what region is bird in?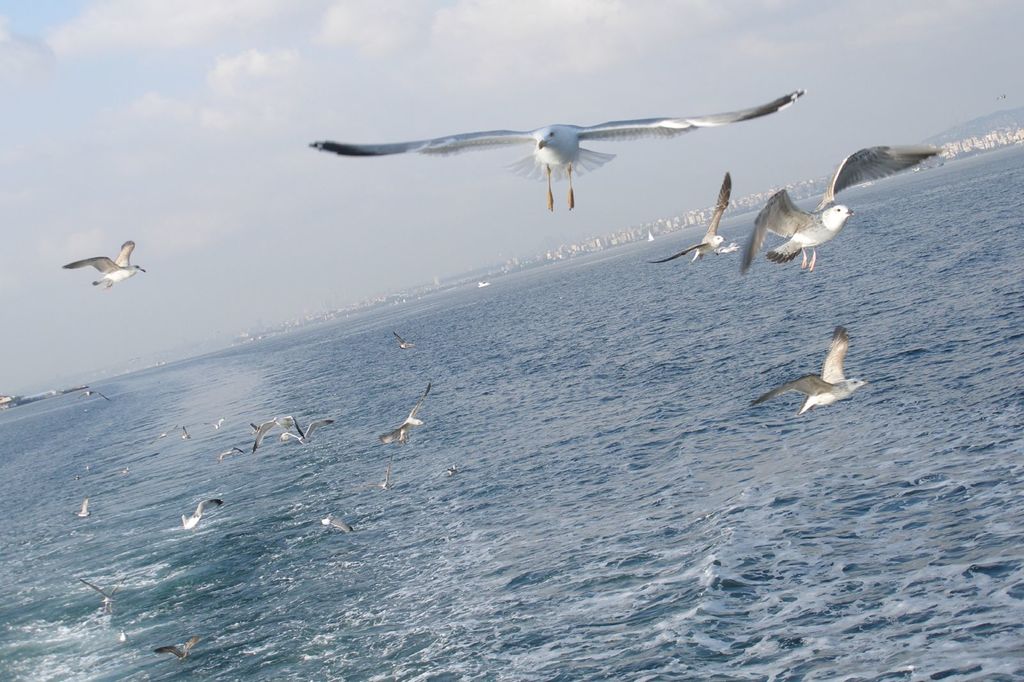
298/91/796/228.
